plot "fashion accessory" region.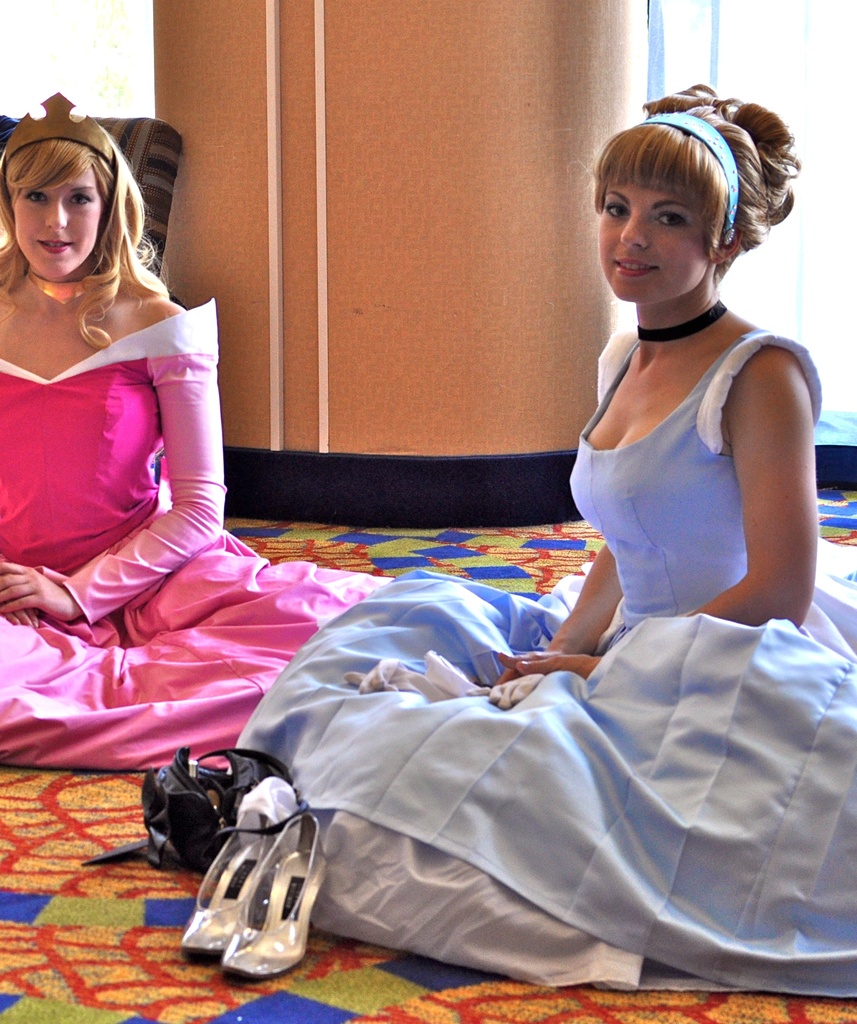
Plotted at (x1=633, y1=307, x2=724, y2=345).
